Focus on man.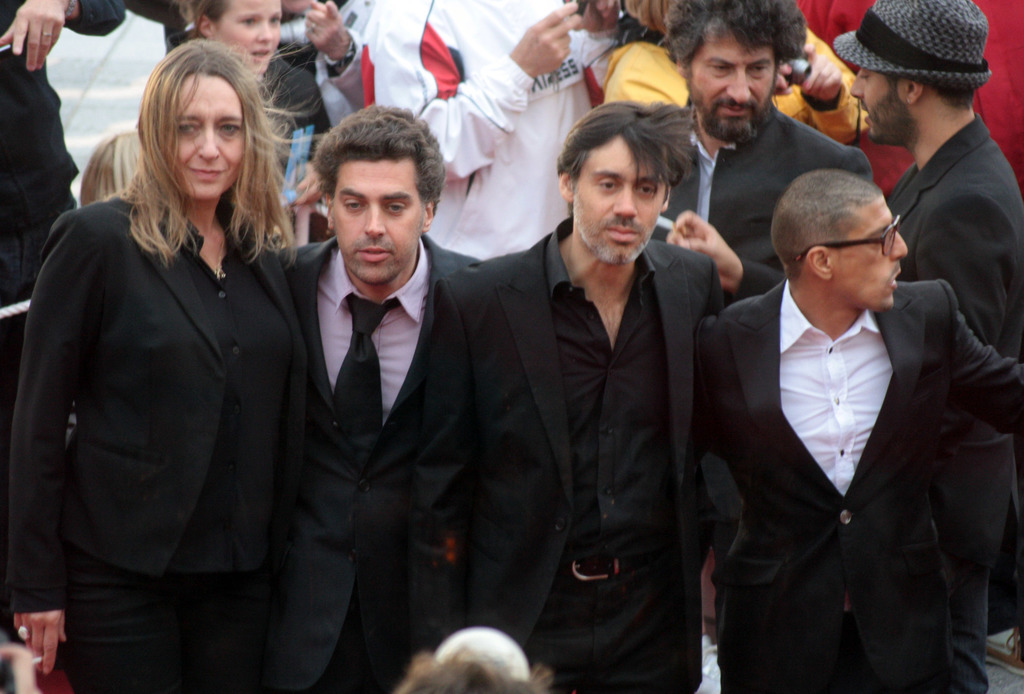
Focused at [x1=812, y1=0, x2=1018, y2=371].
